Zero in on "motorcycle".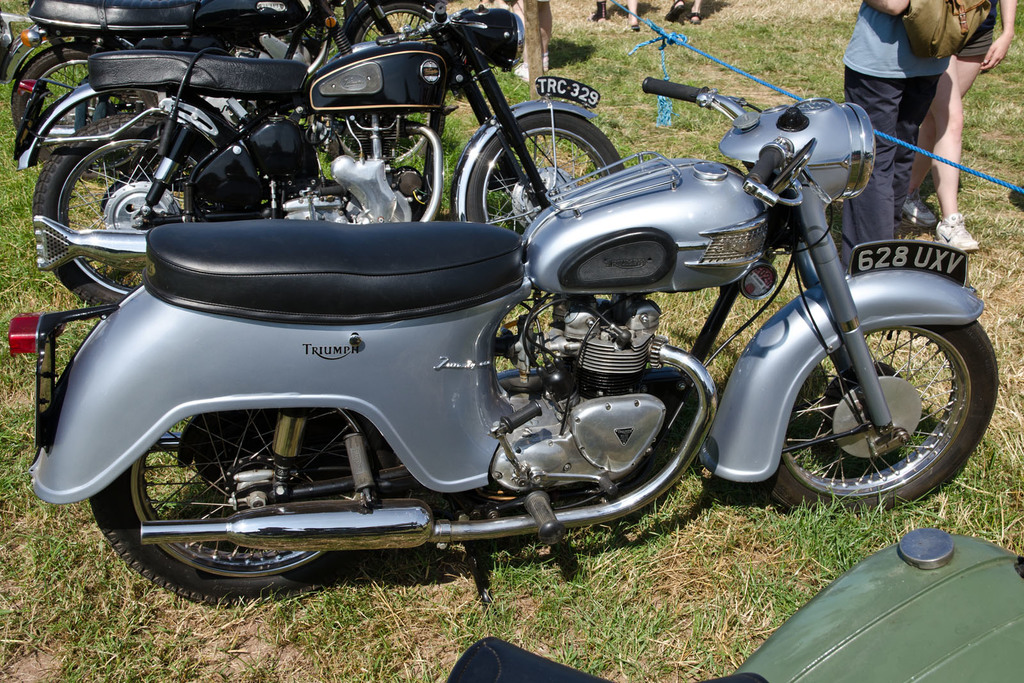
Zeroed in: rect(433, 526, 1023, 680).
